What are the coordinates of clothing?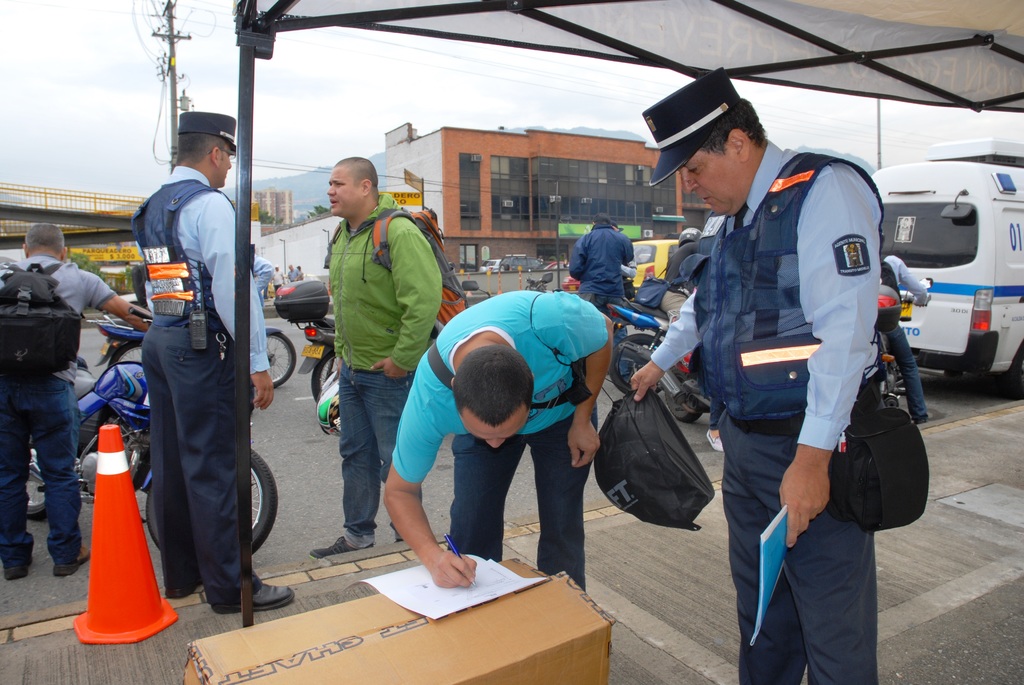
<box>568,219,630,371</box>.
